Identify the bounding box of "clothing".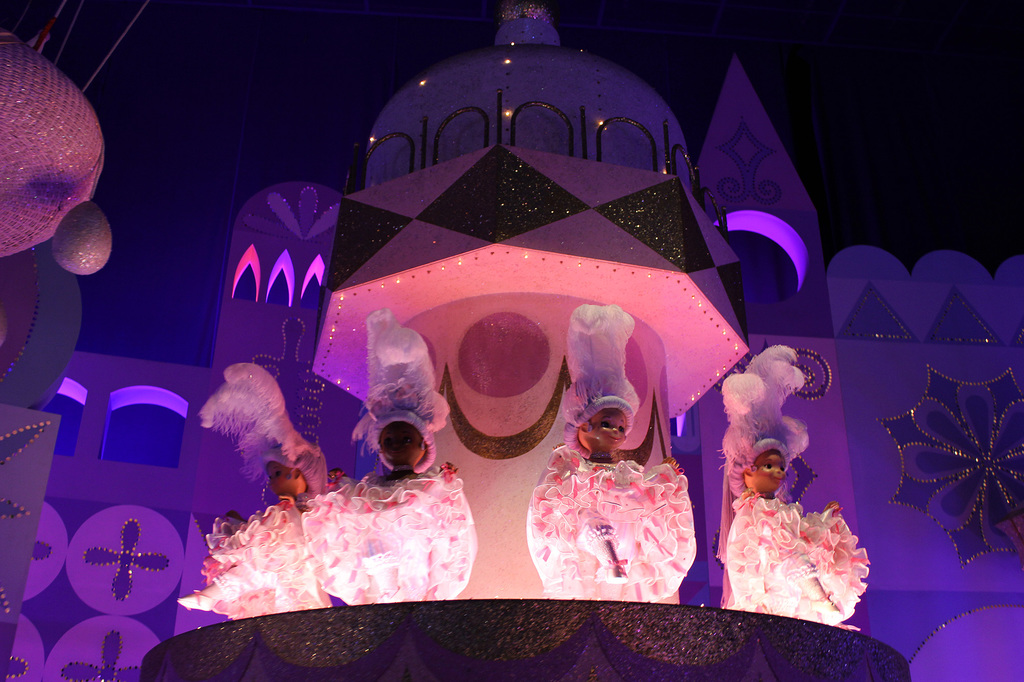
crop(724, 496, 870, 622).
